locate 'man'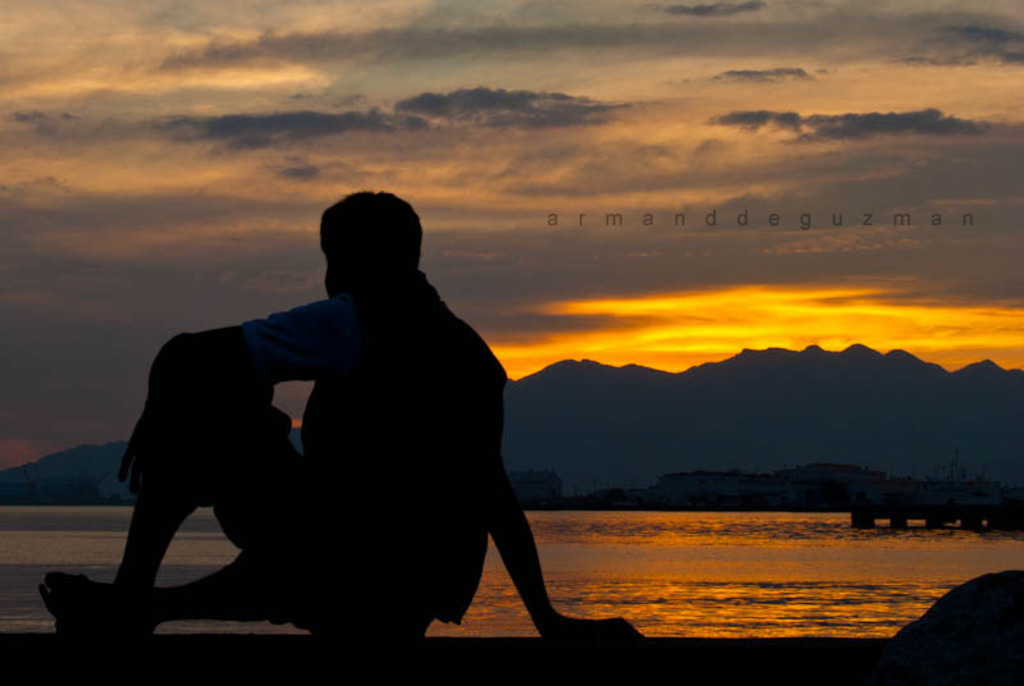
detection(46, 186, 643, 651)
